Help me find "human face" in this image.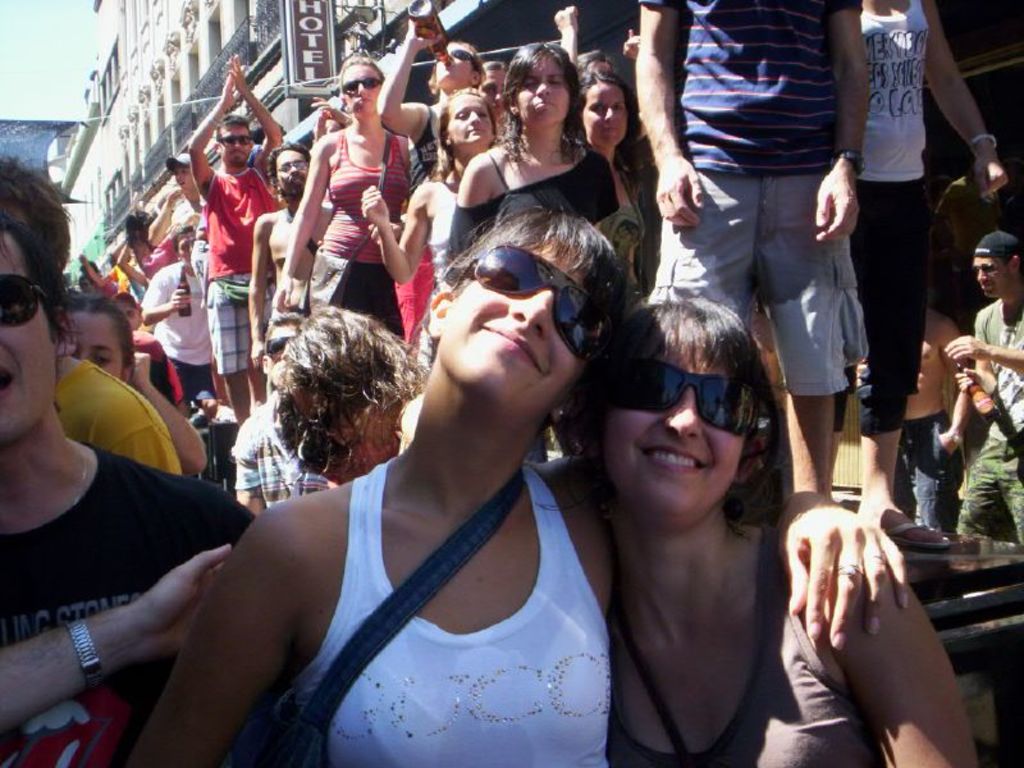
Found it: (x1=69, y1=310, x2=124, y2=375).
